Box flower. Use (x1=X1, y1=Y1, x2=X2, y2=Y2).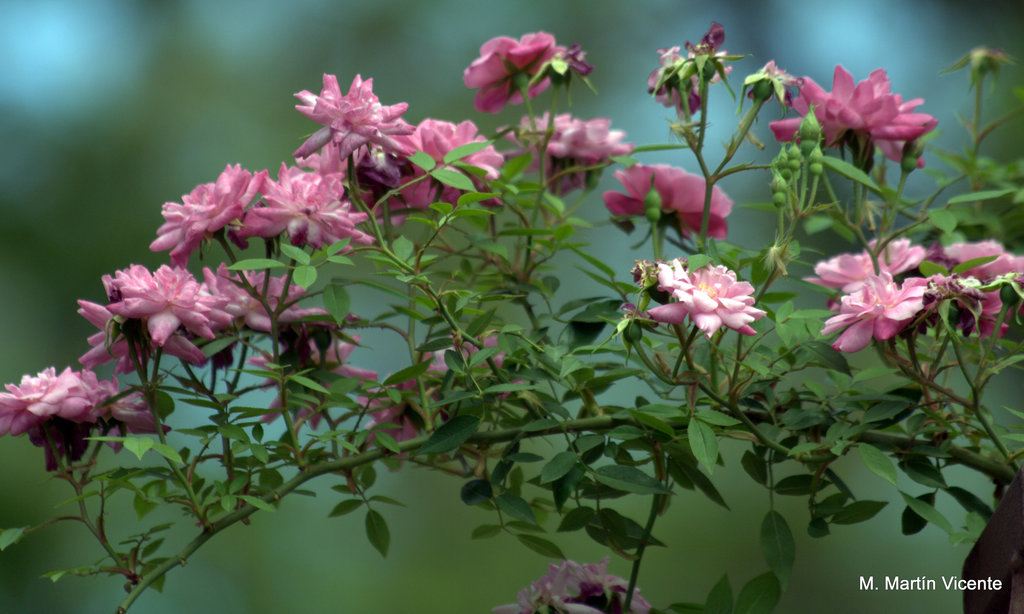
(x1=63, y1=373, x2=117, y2=419).
